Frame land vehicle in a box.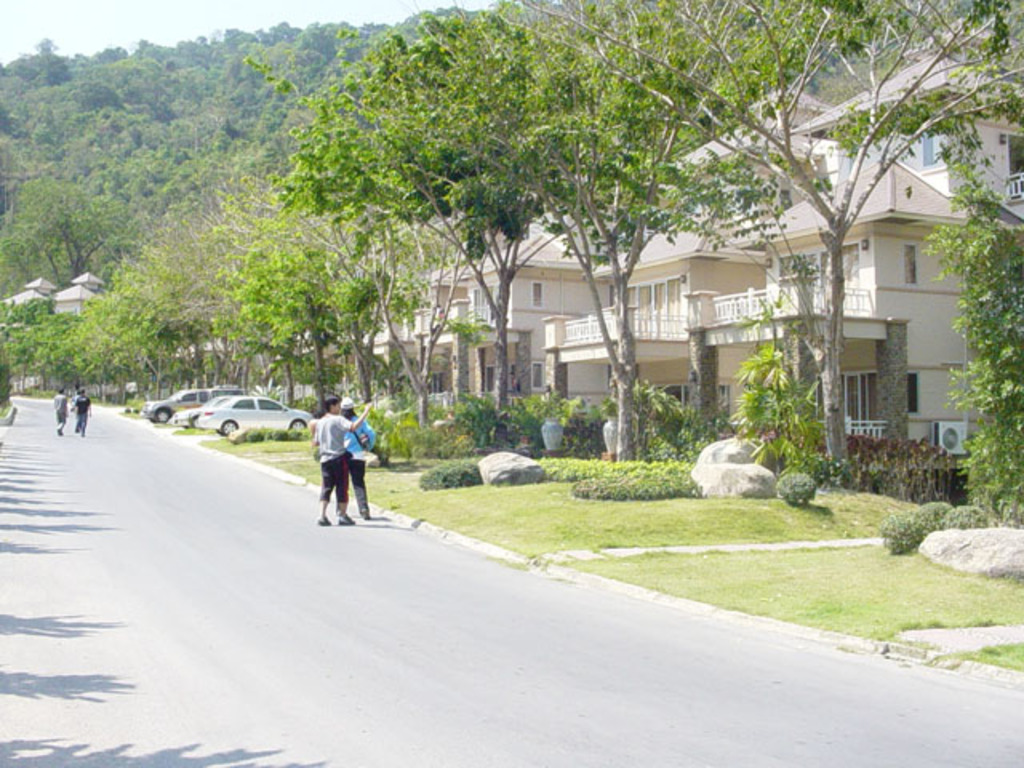
select_region(139, 390, 216, 418).
